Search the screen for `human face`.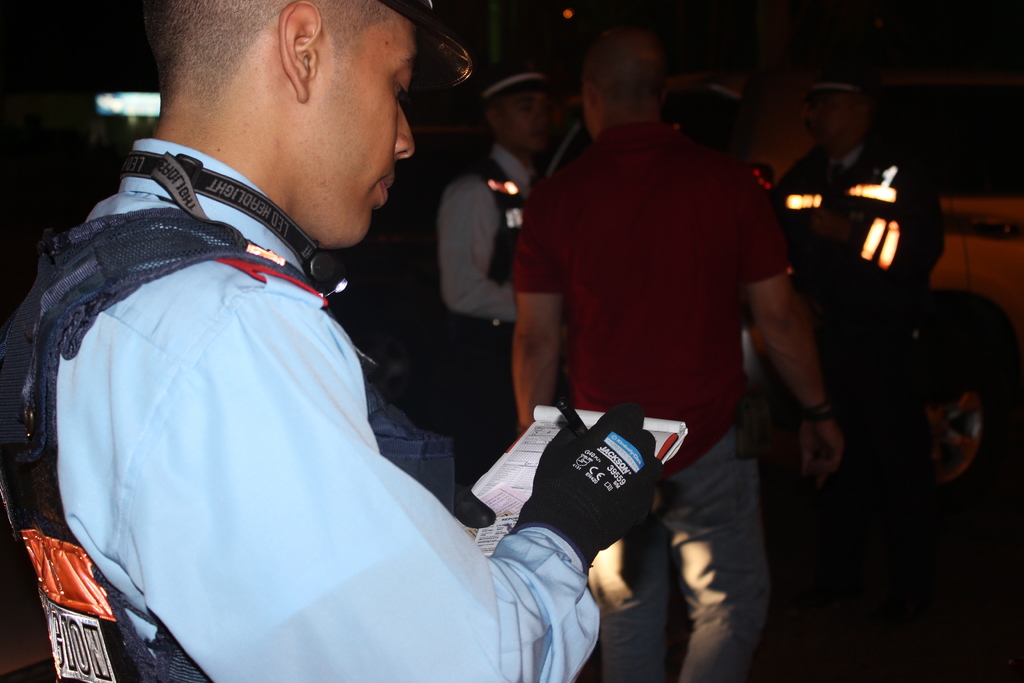
Found at x1=499, y1=90, x2=545, y2=149.
